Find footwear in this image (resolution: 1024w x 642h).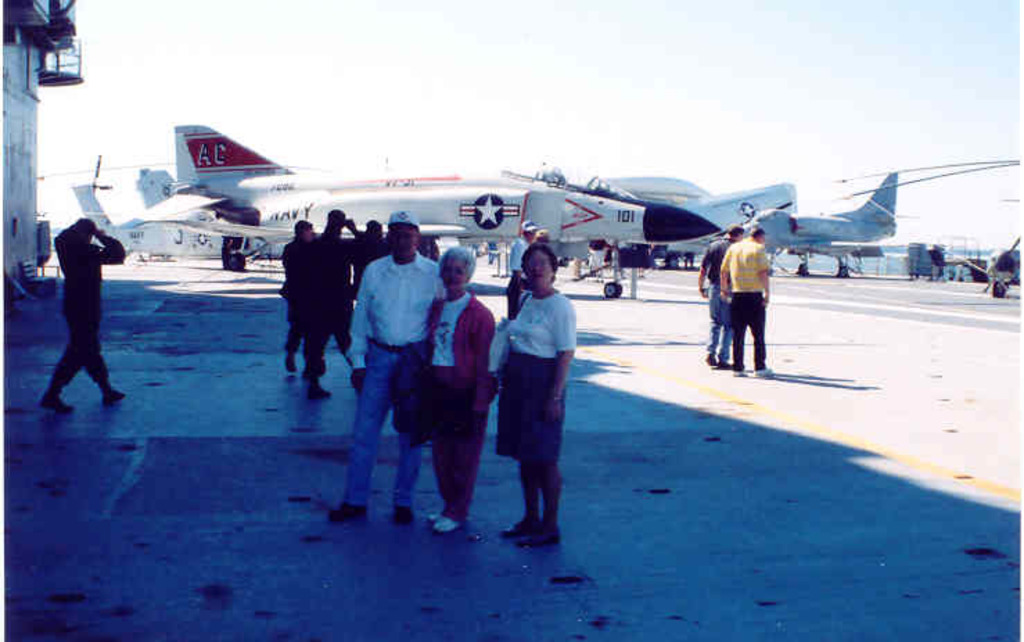
[x1=101, y1=385, x2=122, y2=402].
